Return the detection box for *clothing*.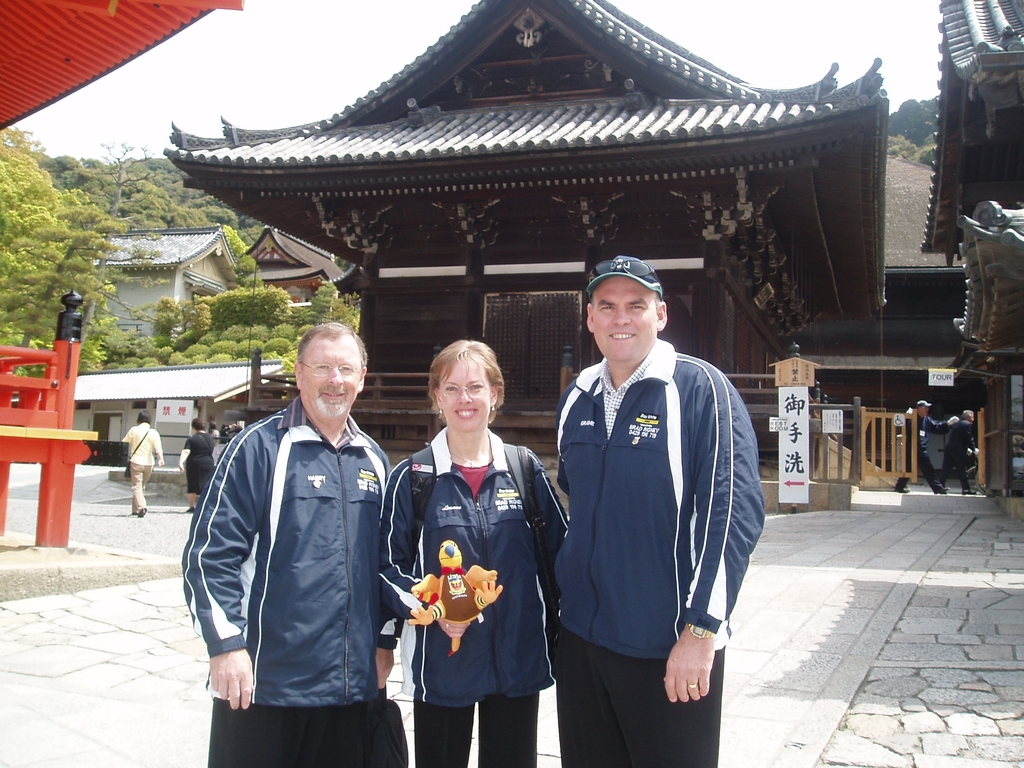
122,420,164,514.
